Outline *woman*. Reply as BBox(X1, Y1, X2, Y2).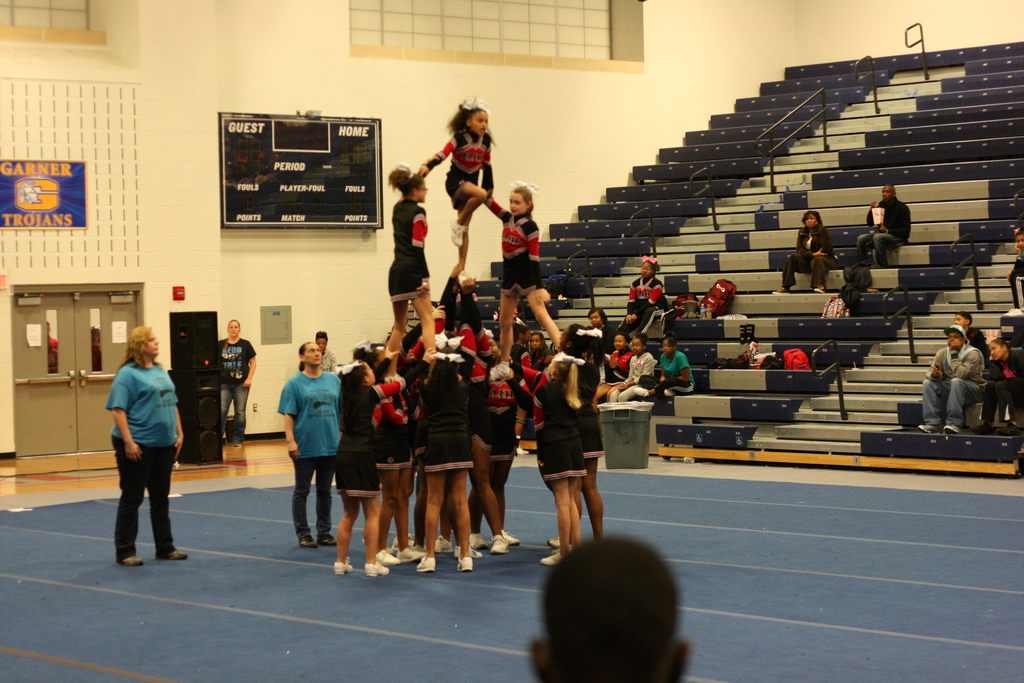
BBox(771, 208, 838, 295).
